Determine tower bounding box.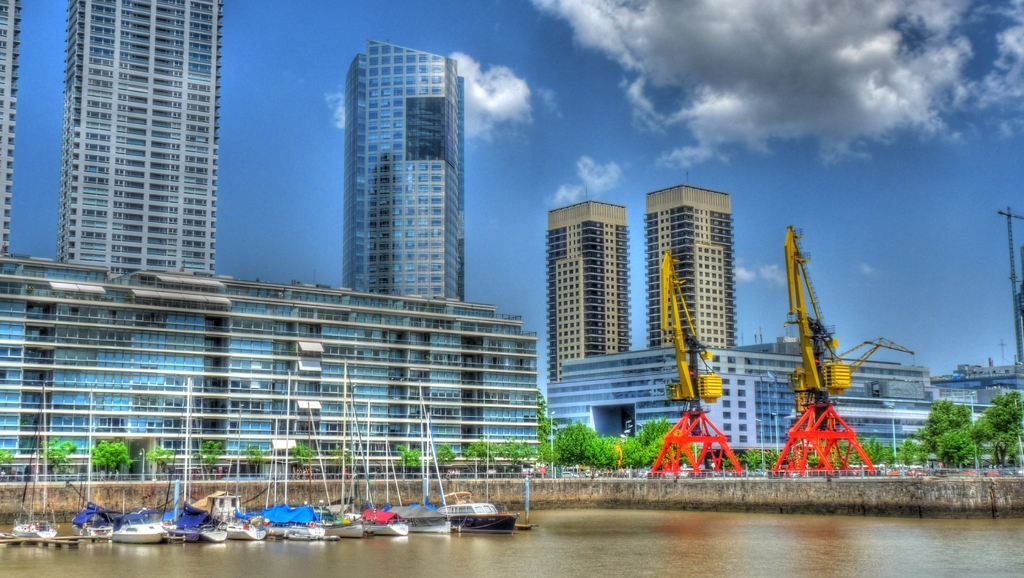
Determined: 648,182,740,353.
